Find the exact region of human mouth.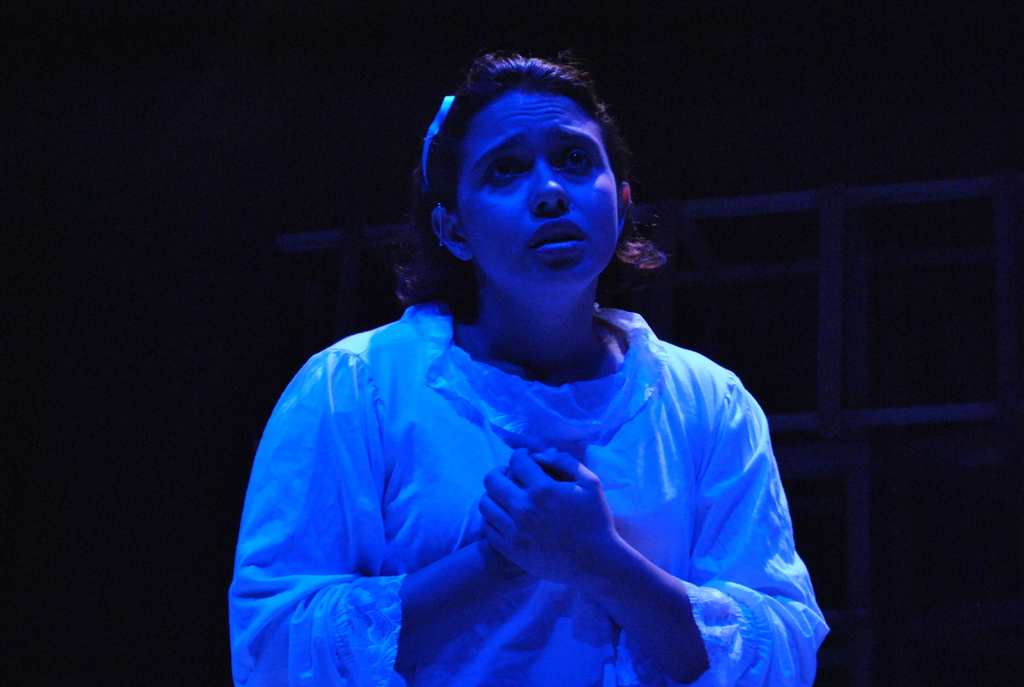
Exact region: {"left": 531, "top": 219, "right": 590, "bottom": 261}.
